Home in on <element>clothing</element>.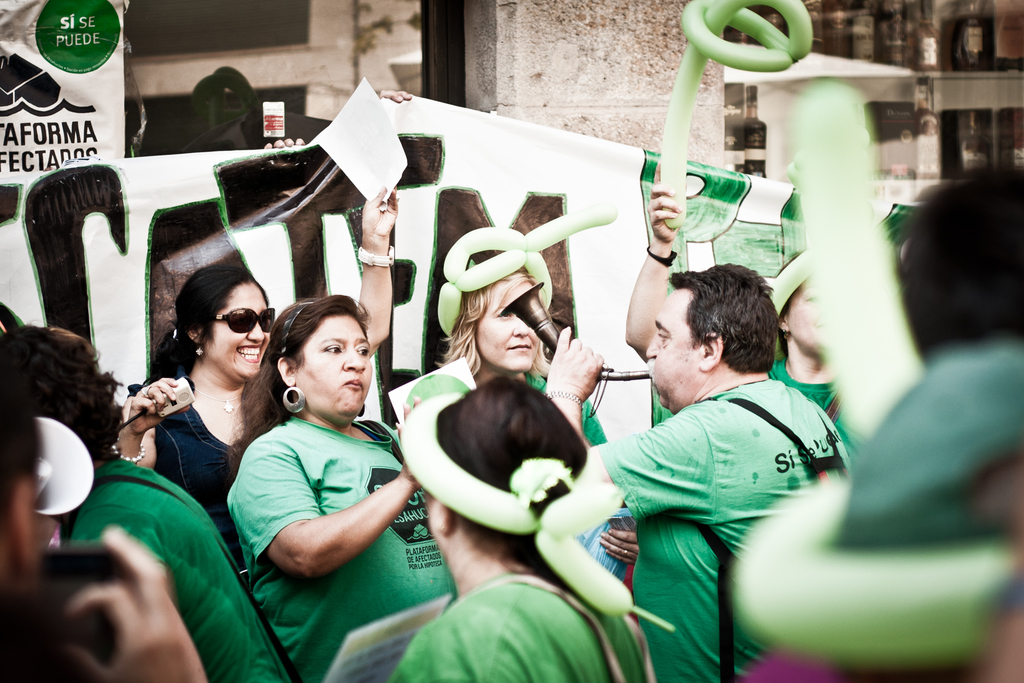
Homed in at (x1=589, y1=375, x2=850, y2=679).
